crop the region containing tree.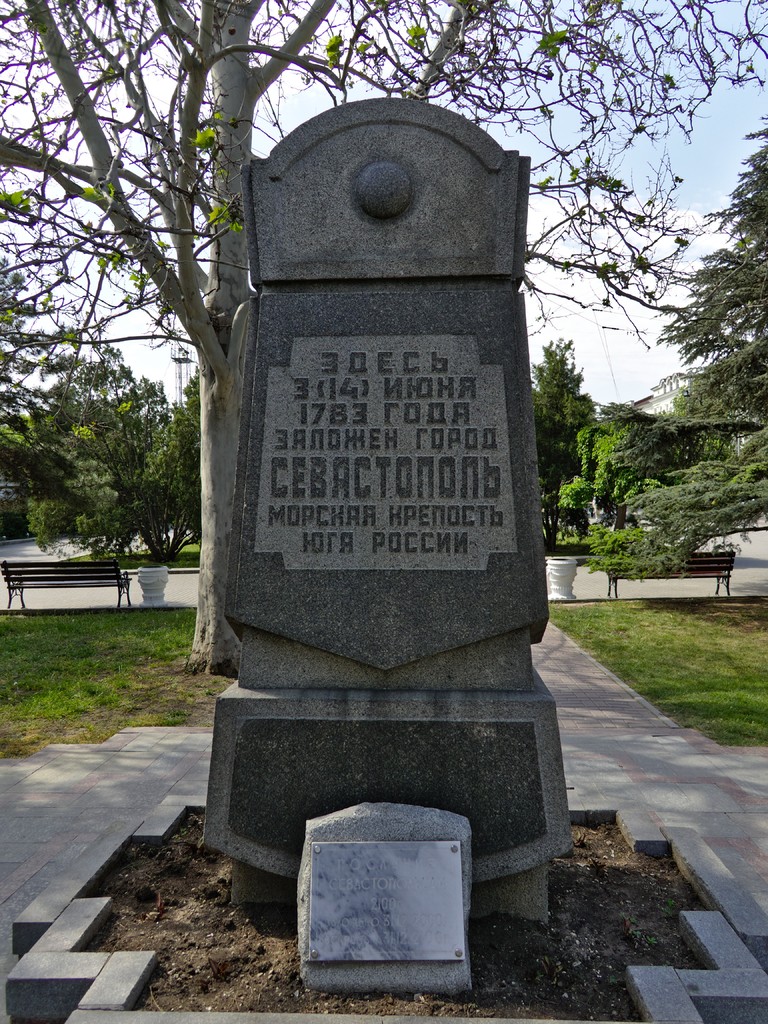
Crop region: select_region(0, 0, 767, 678).
